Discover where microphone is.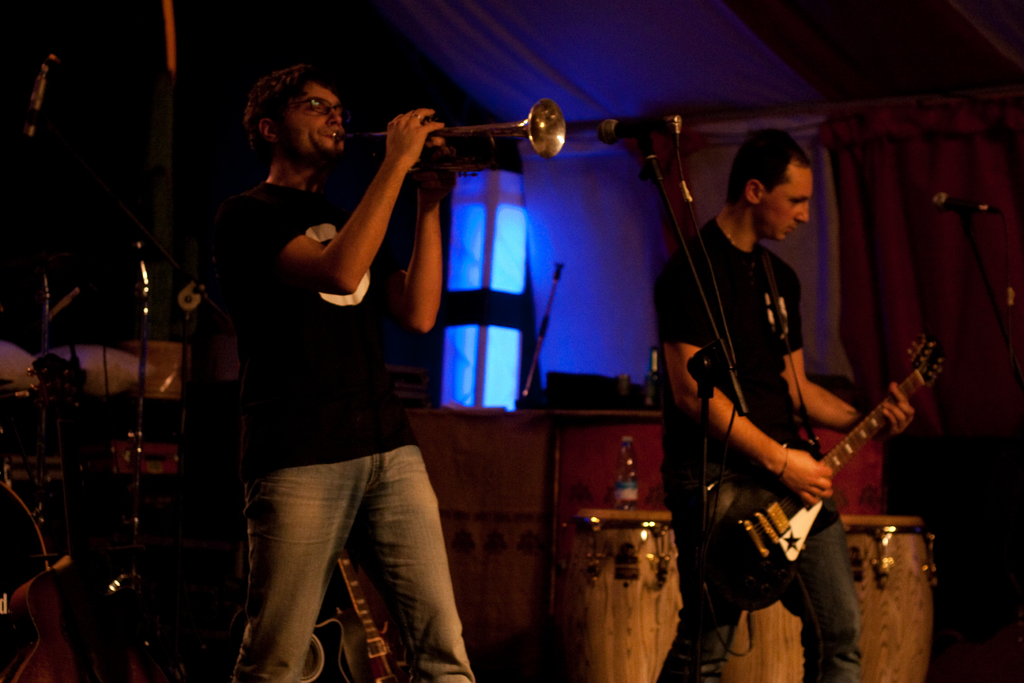
Discovered at pyautogui.locateOnScreen(593, 115, 678, 144).
